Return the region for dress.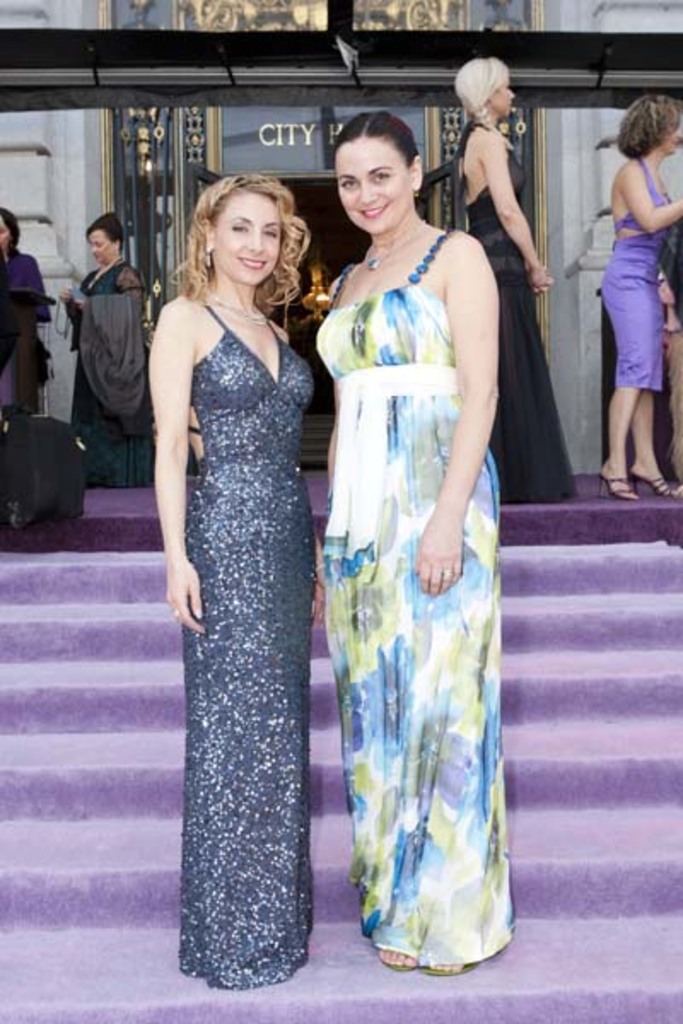
bbox=(70, 261, 154, 490).
